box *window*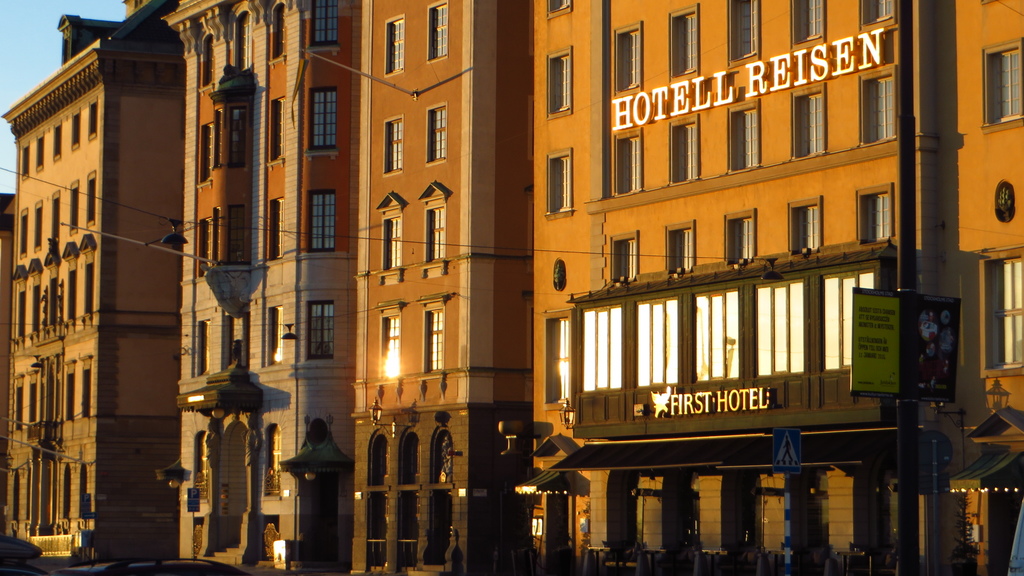
(14,392,24,435)
